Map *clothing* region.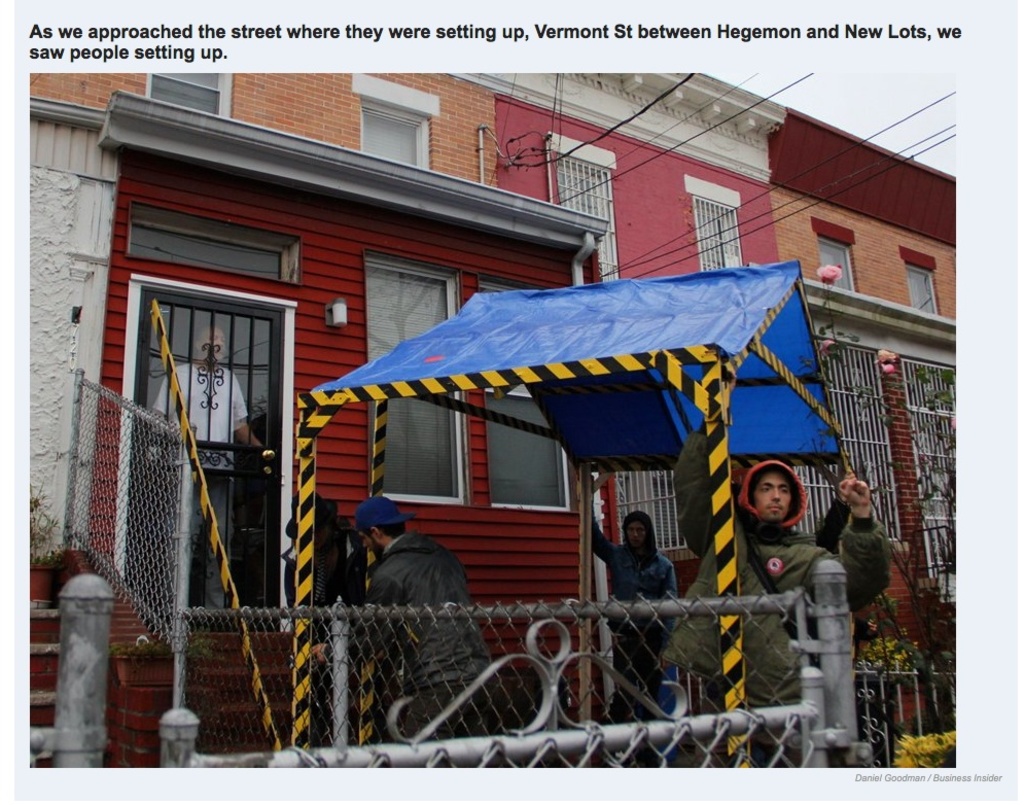
Mapped to (left=377, top=529, right=495, bottom=686).
